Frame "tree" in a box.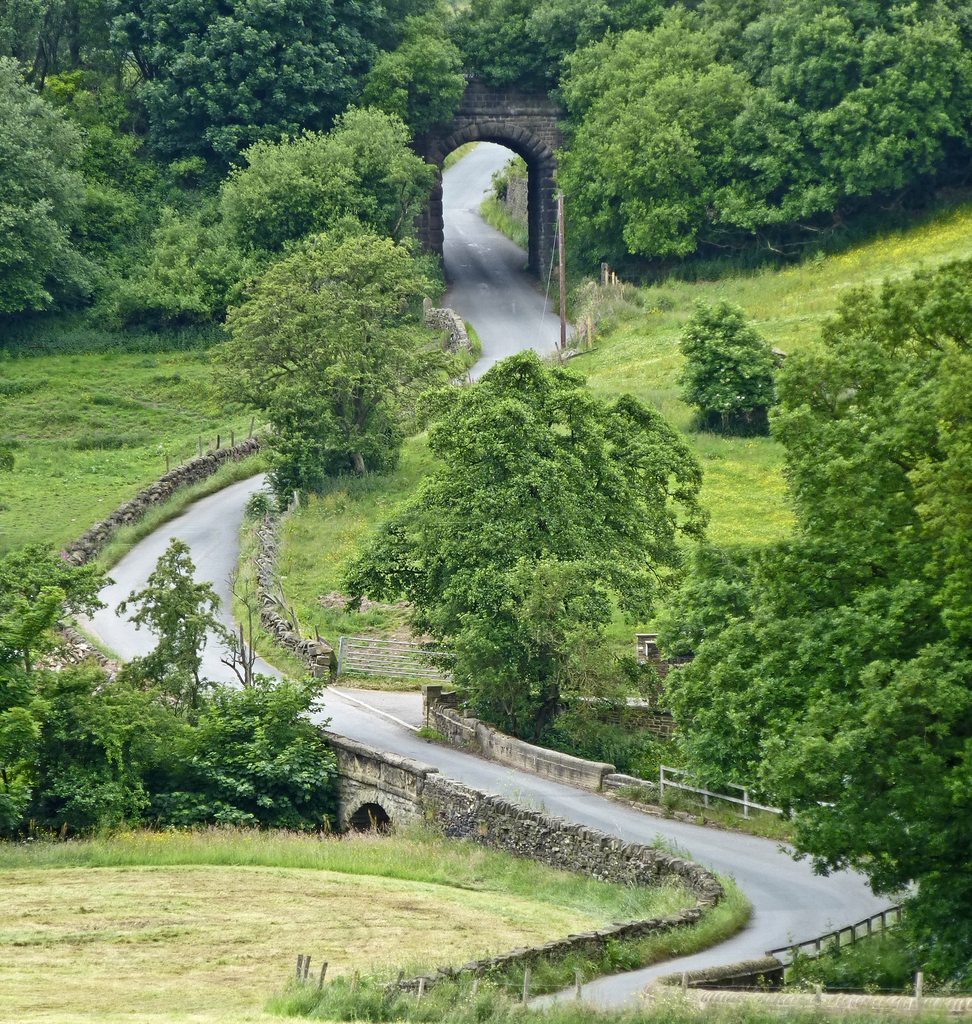
[197, 99, 435, 285].
